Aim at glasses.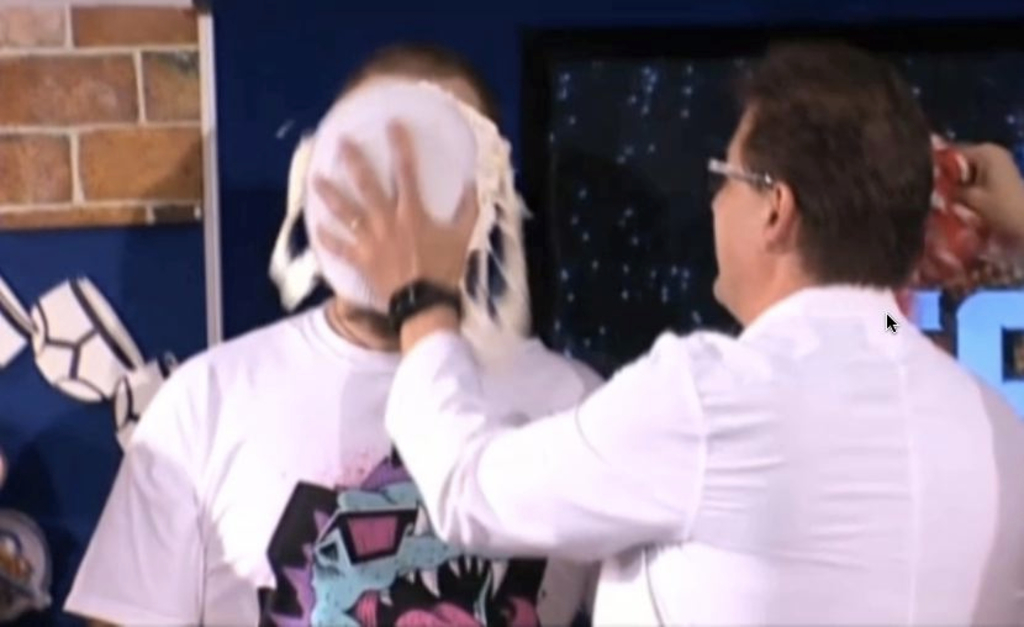
Aimed at <bbox>702, 158, 781, 188</bbox>.
